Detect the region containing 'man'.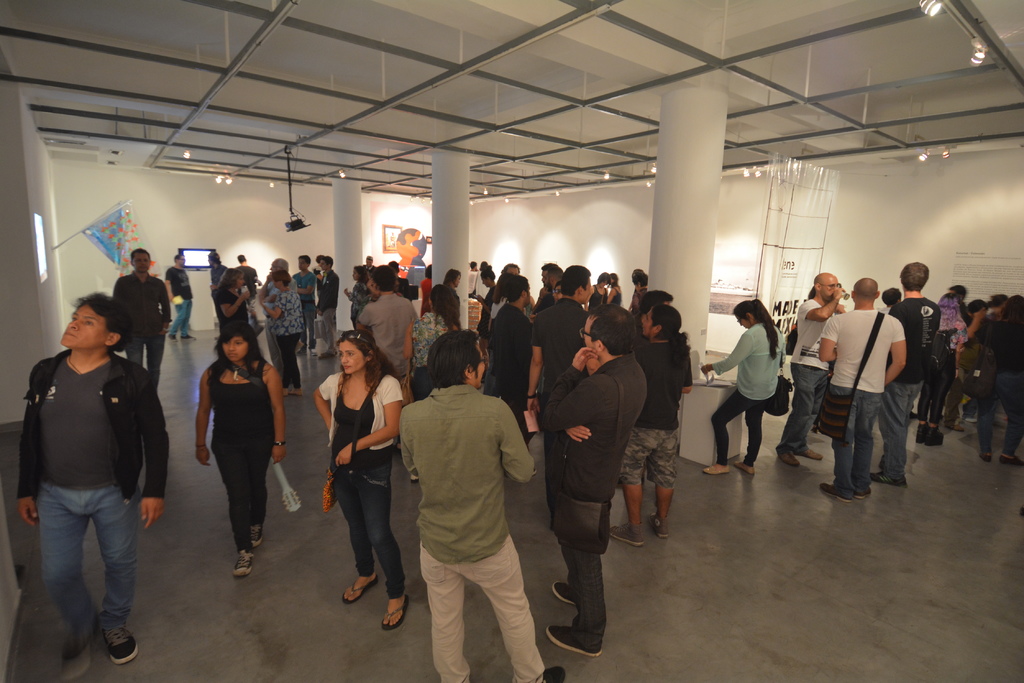
(397,329,565,682).
